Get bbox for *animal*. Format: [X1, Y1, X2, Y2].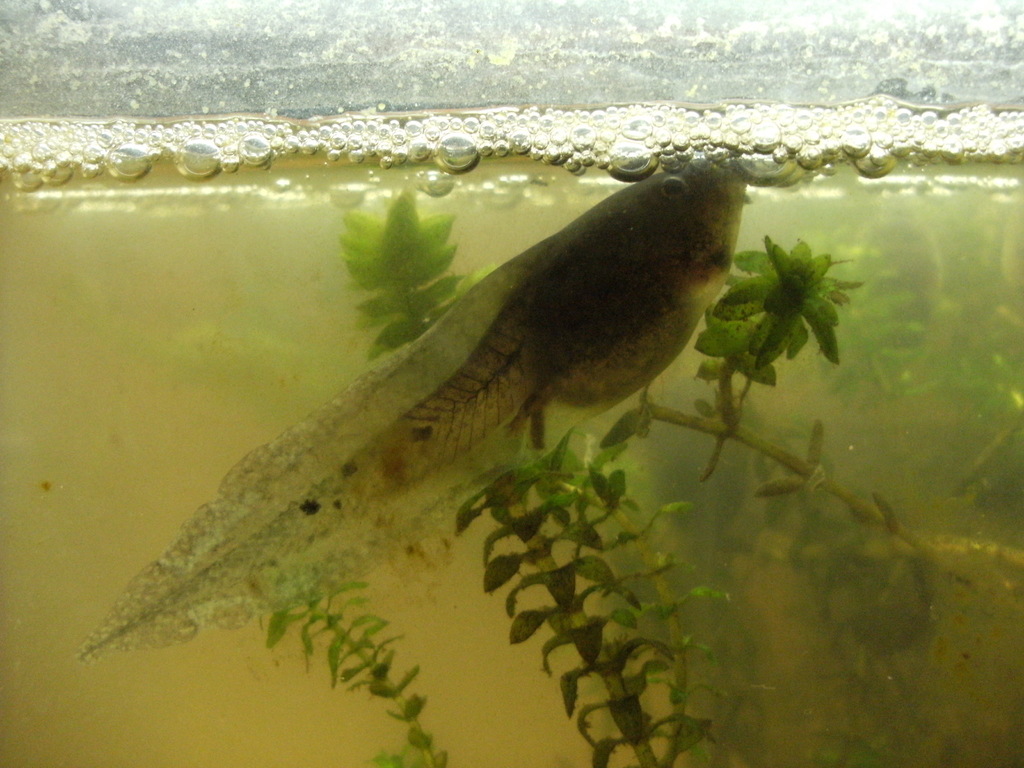
[74, 149, 749, 662].
